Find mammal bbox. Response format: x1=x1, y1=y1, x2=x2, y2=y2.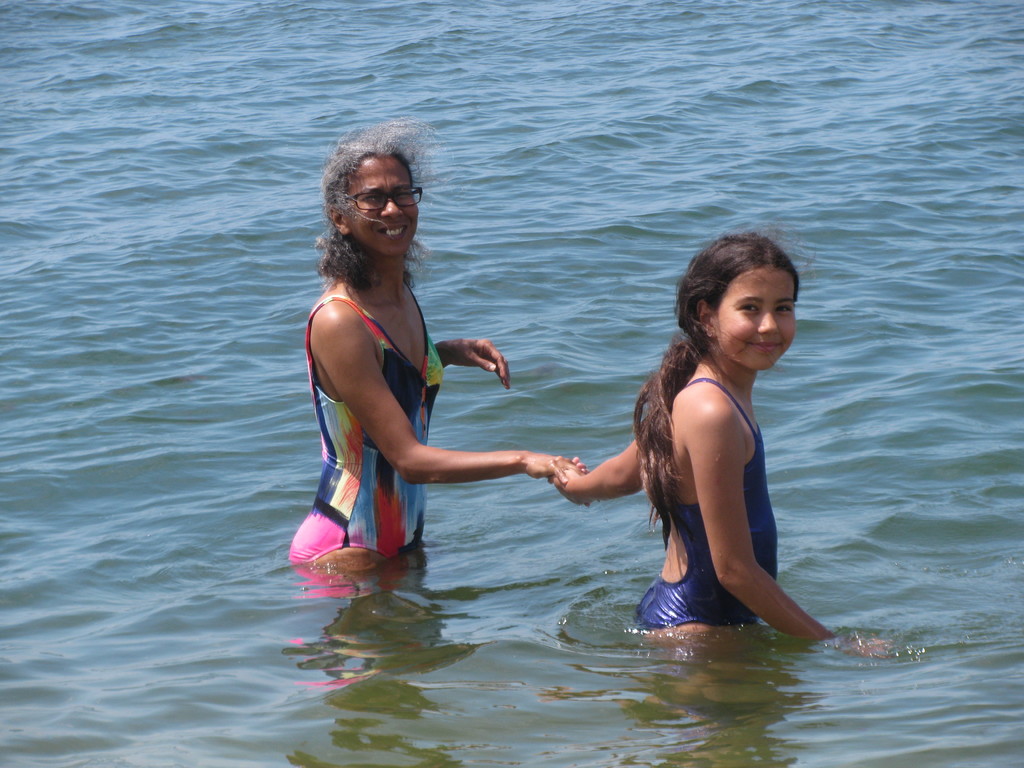
x1=285, y1=113, x2=581, y2=570.
